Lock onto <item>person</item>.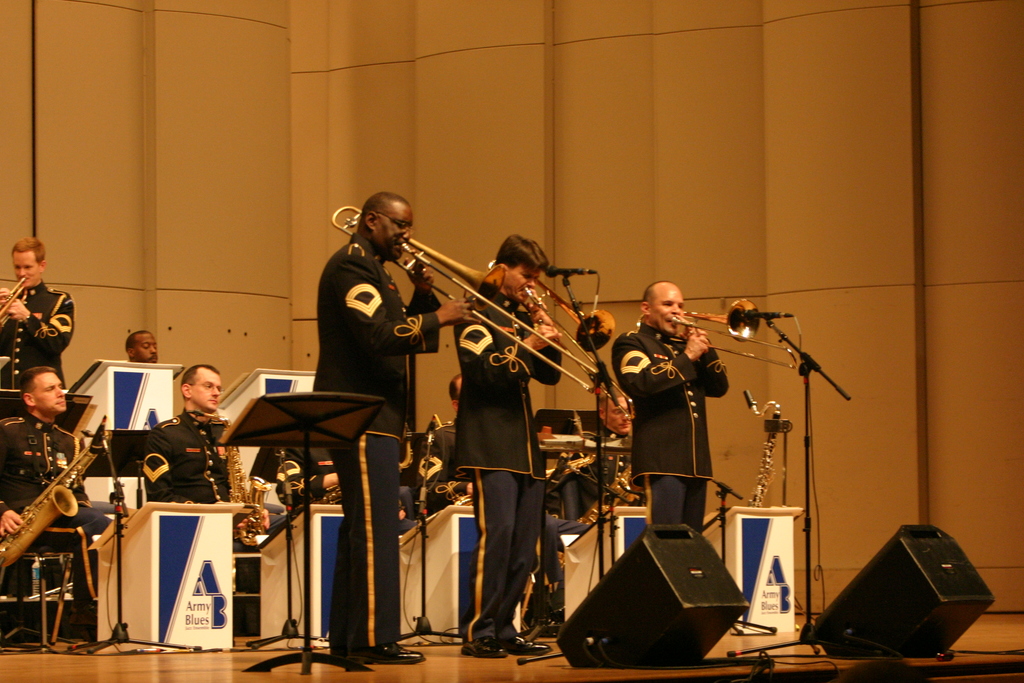
Locked: bbox=[0, 361, 119, 641].
